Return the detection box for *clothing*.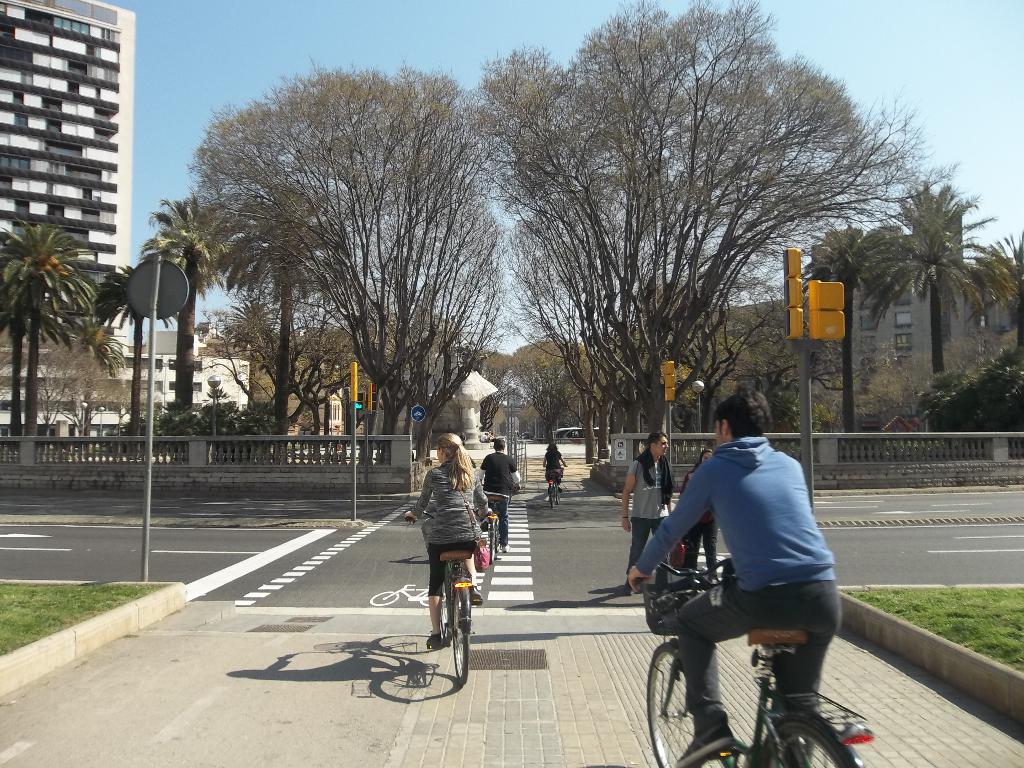
(637,436,851,729).
